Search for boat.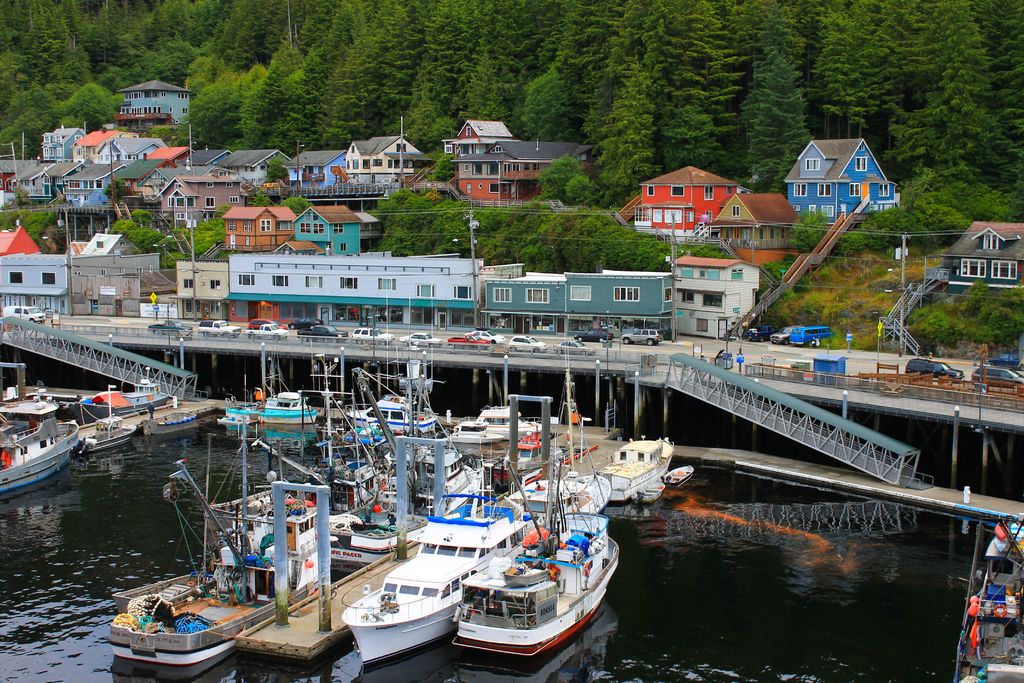
Found at <bbox>141, 410, 201, 434</bbox>.
